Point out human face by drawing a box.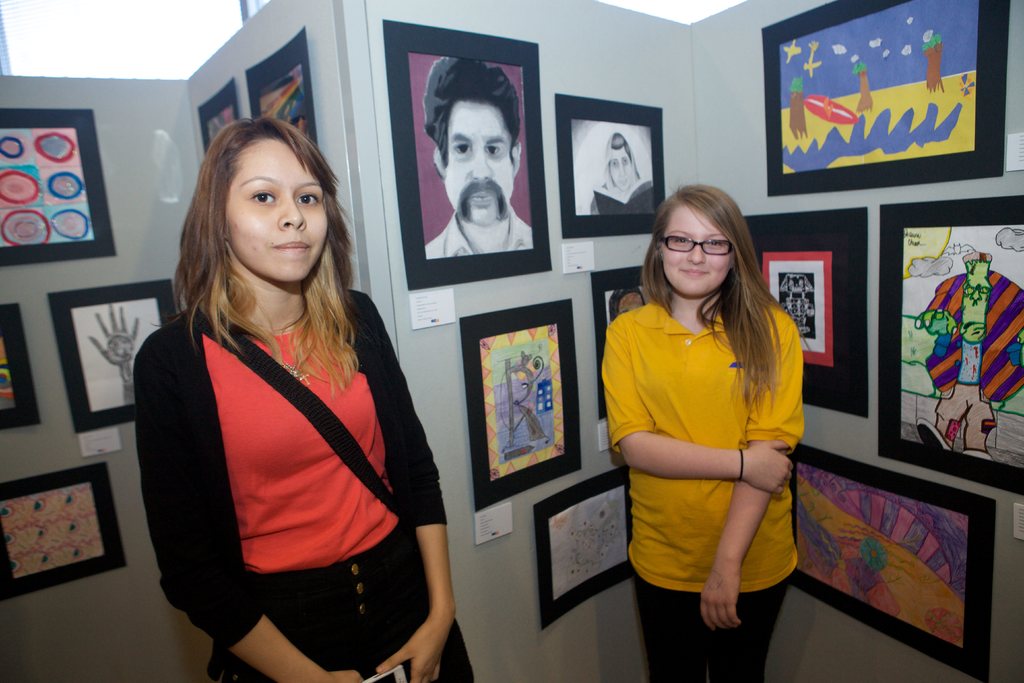
Rect(654, 199, 737, 298).
